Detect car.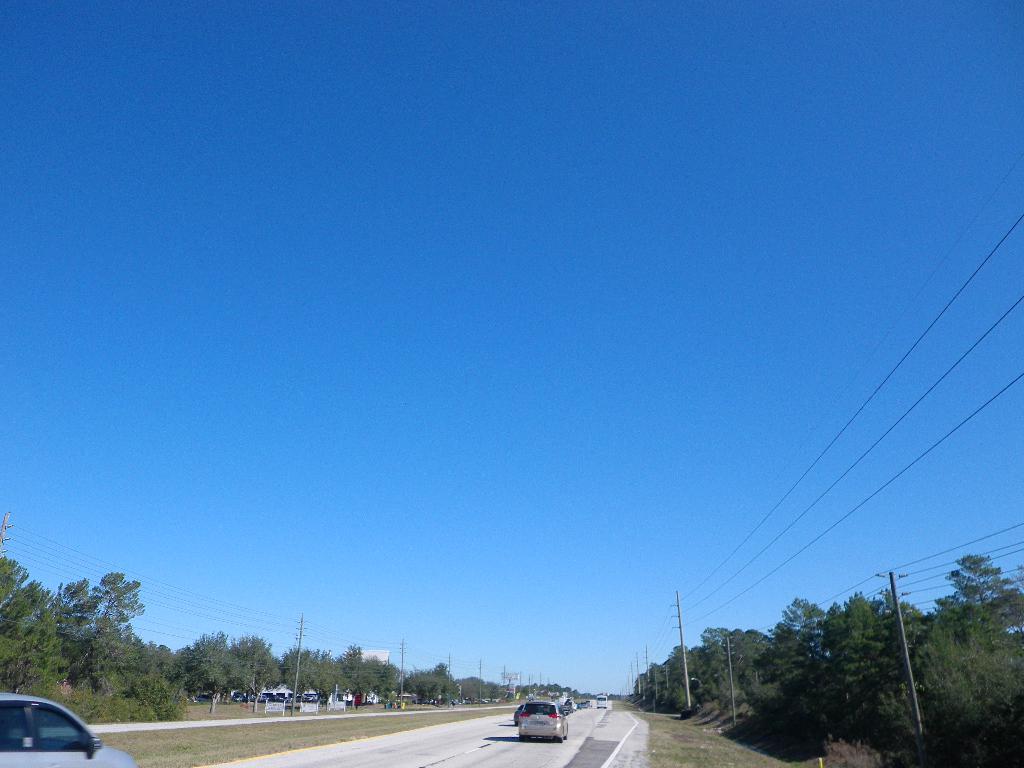
Detected at 194,691,211,703.
